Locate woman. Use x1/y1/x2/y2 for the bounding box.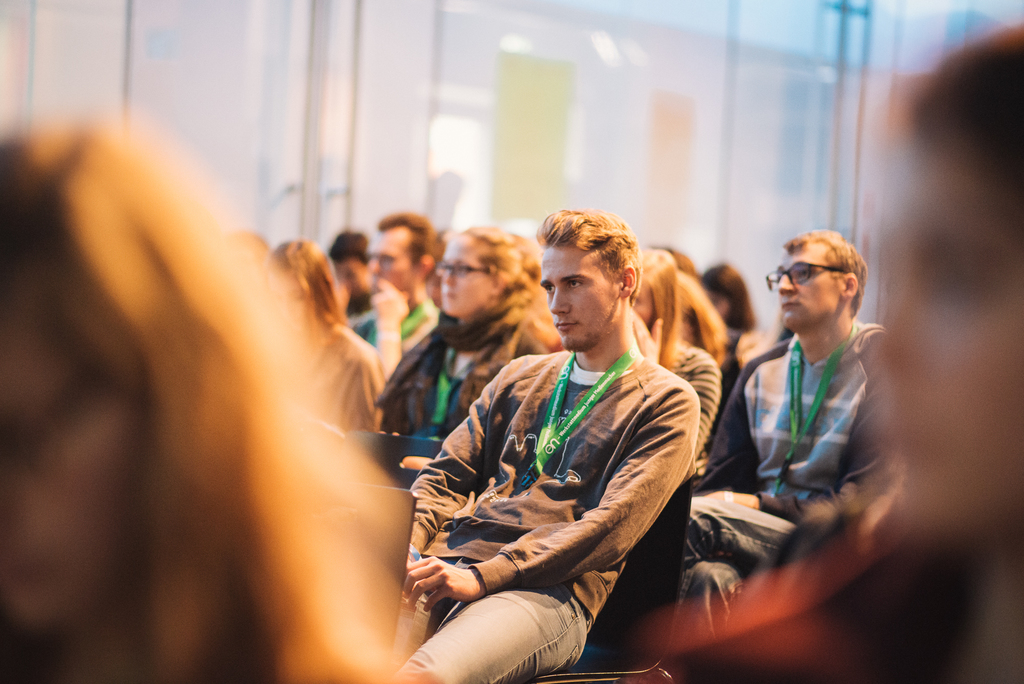
668/258/777/453.
